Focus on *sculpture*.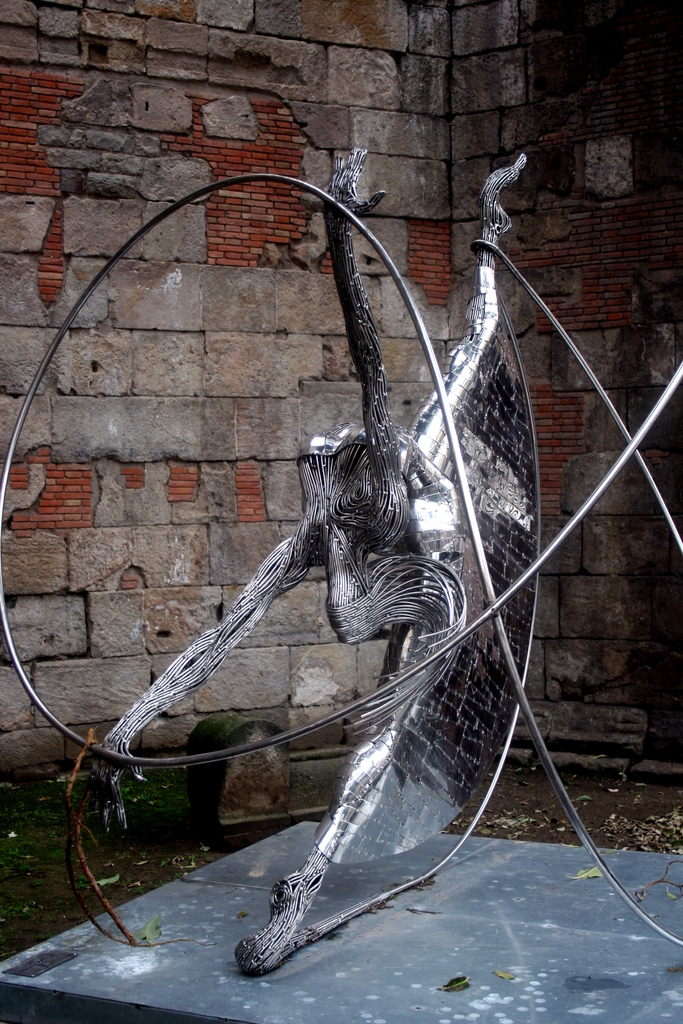
Focused at l=0, t=84, r=682, b=1023.
